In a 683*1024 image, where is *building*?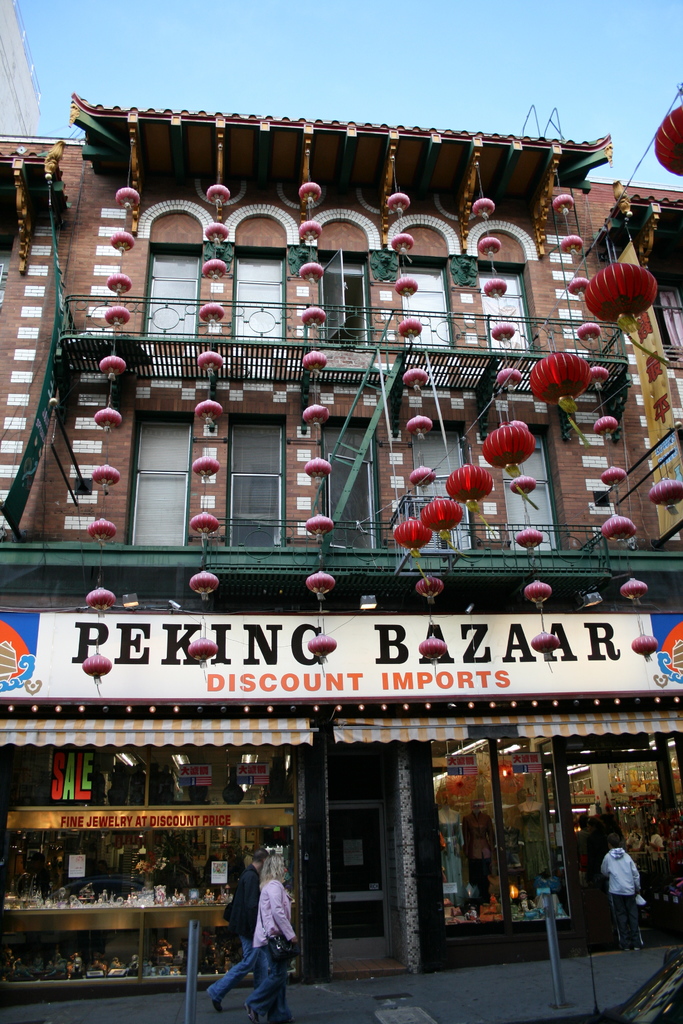
box=[0, 92, 682, 994].
